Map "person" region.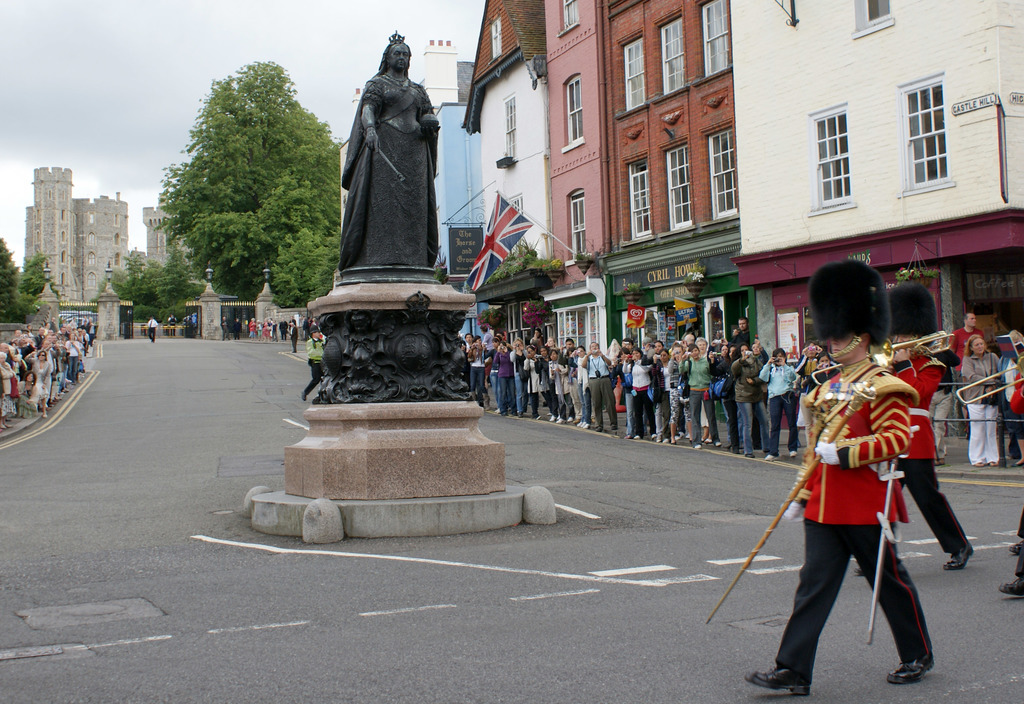
Mapped to bbox(534, 346, 554, 423).
